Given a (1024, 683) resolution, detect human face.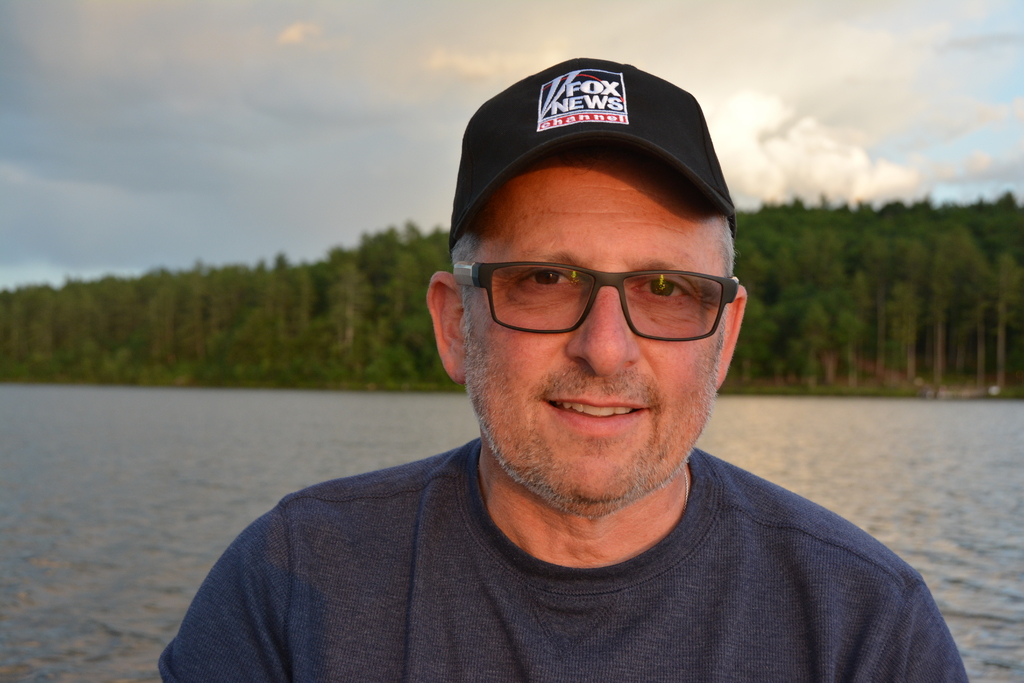
bbox=(458, 151, 734, 513).
